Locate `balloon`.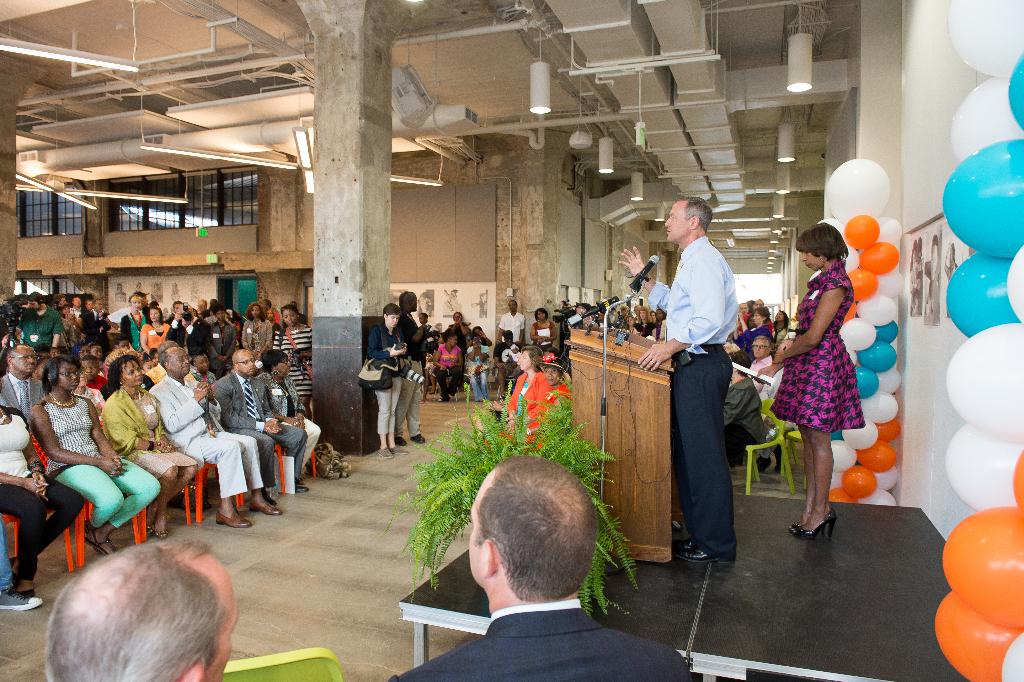
Bounding box: detection(853, 294, 895, 329).
